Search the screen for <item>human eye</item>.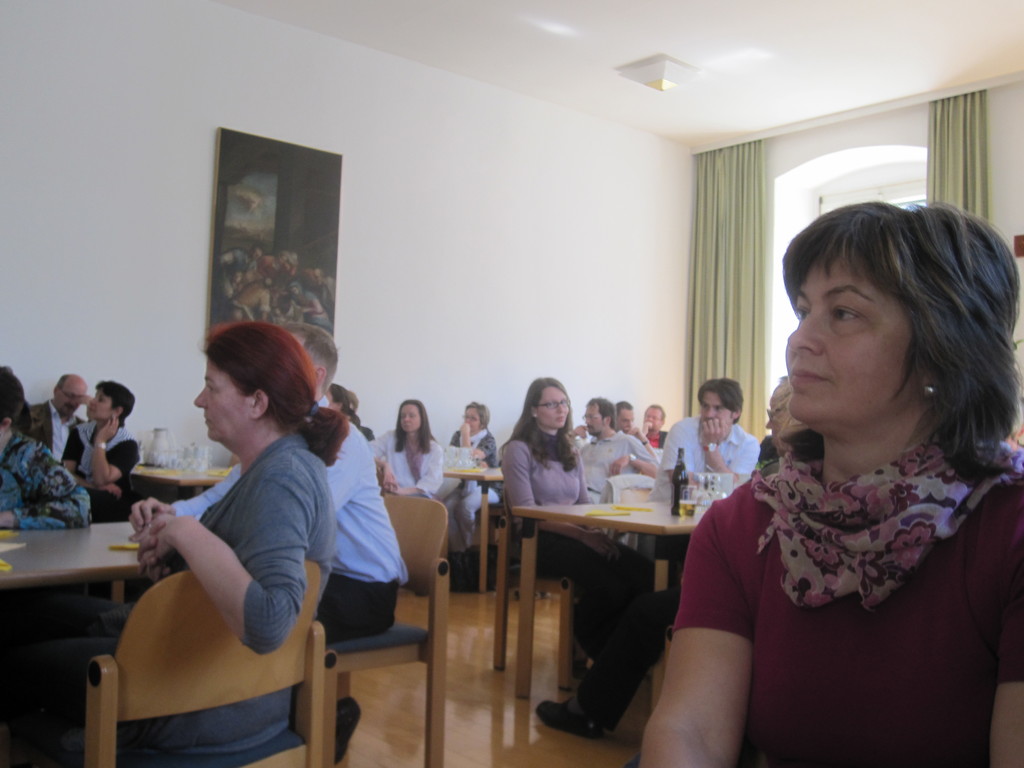
Found at <bbox>562, 401, 568, 408</bbox>.
